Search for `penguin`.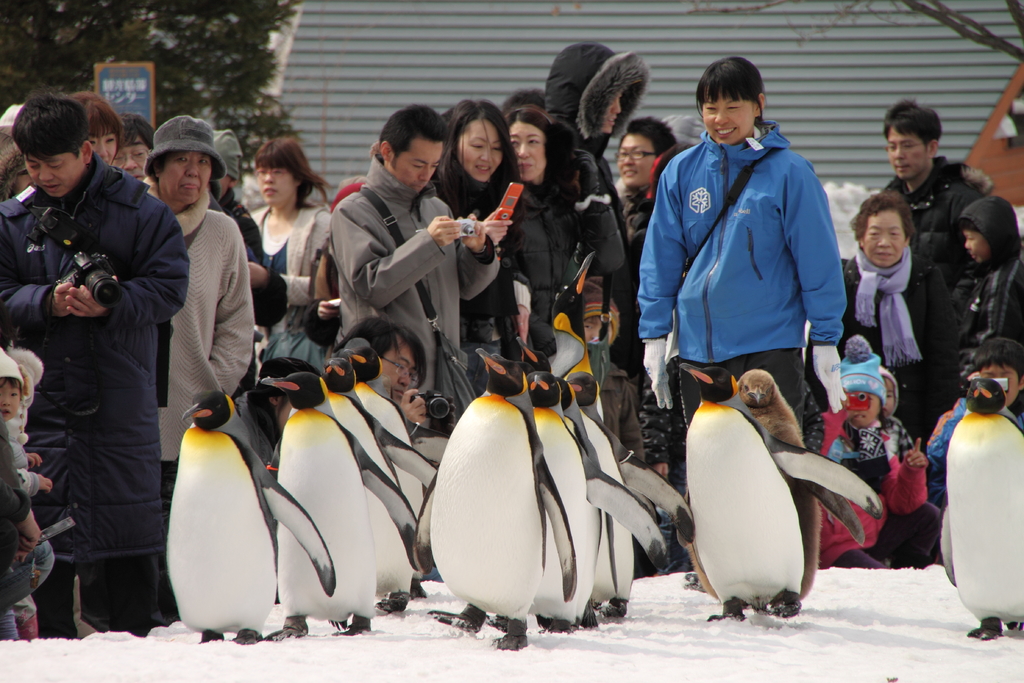
Found at x1=672 y1=357 x2=884 y2=625.
